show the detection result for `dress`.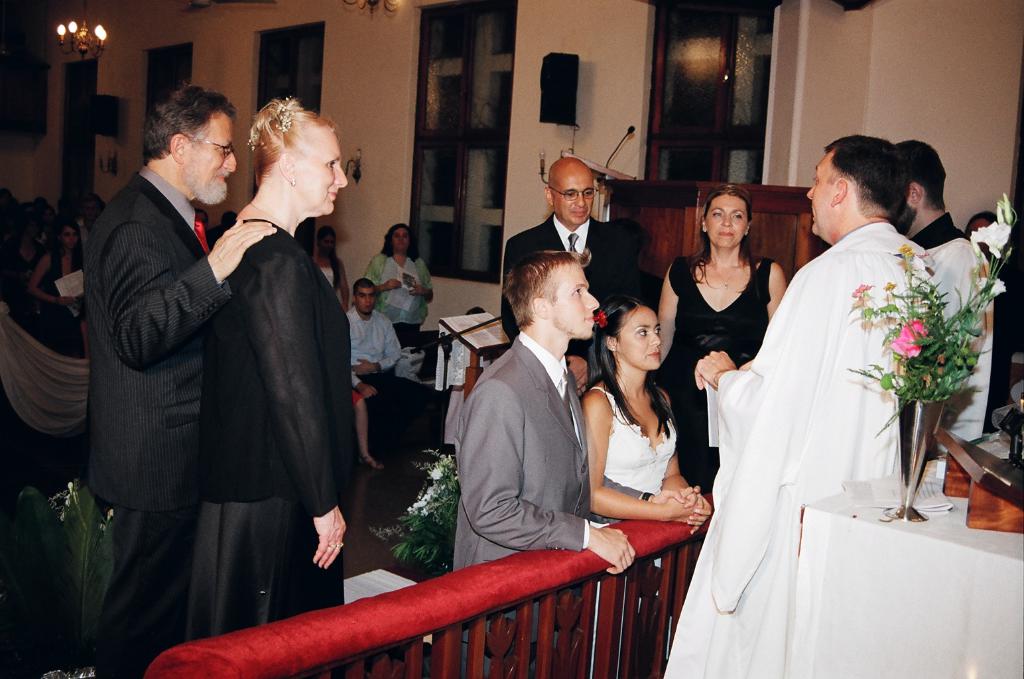
<region>584, 383, 682, 678</region>.
